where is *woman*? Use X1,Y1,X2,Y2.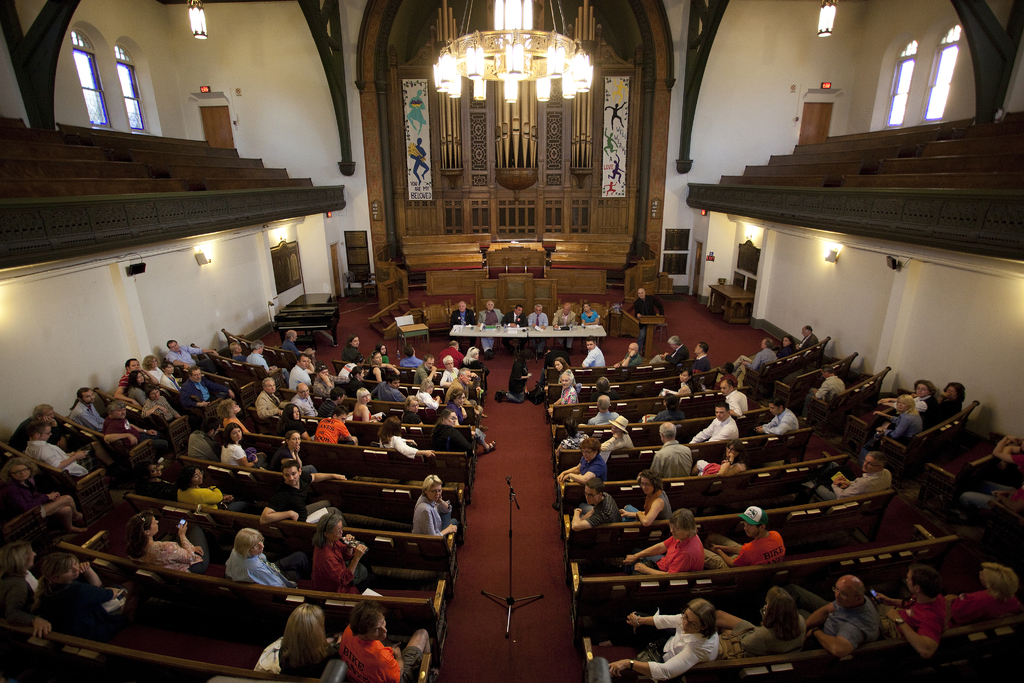
248,602,334,682.
